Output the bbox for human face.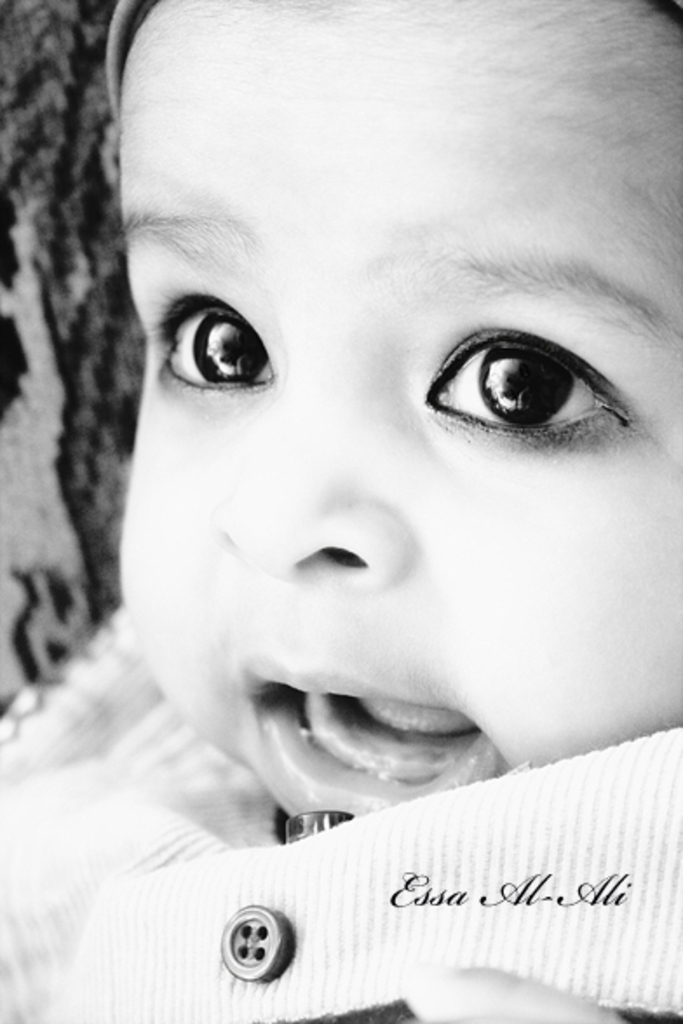
locate(110, 0, 681, 820).
